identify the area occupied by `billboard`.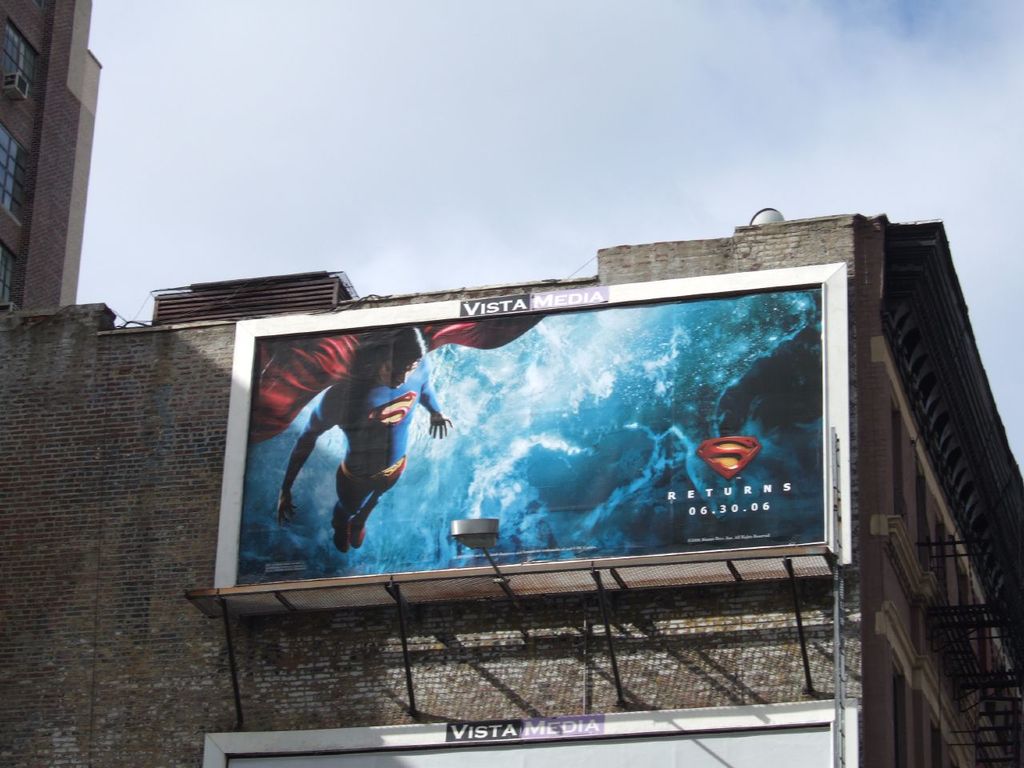
Area: l=201, t=690, r=842, b=766.
